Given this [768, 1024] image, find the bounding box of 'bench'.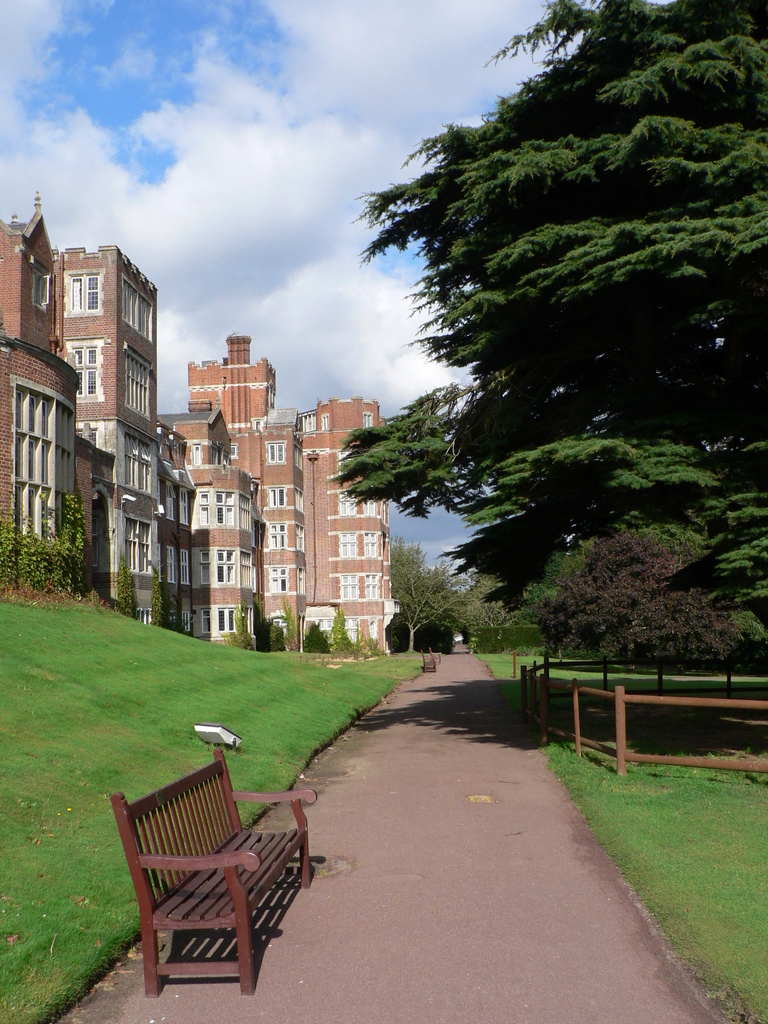
x1=419 y1=646 x2=440 y2=673.
